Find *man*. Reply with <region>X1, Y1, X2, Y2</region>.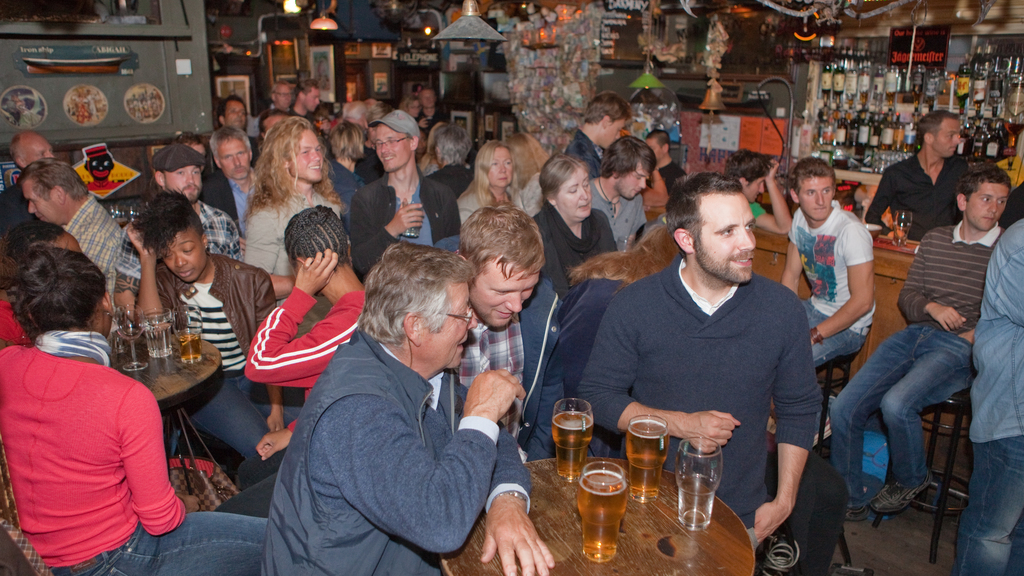
<region>259, 79, 291, 115</region>.
